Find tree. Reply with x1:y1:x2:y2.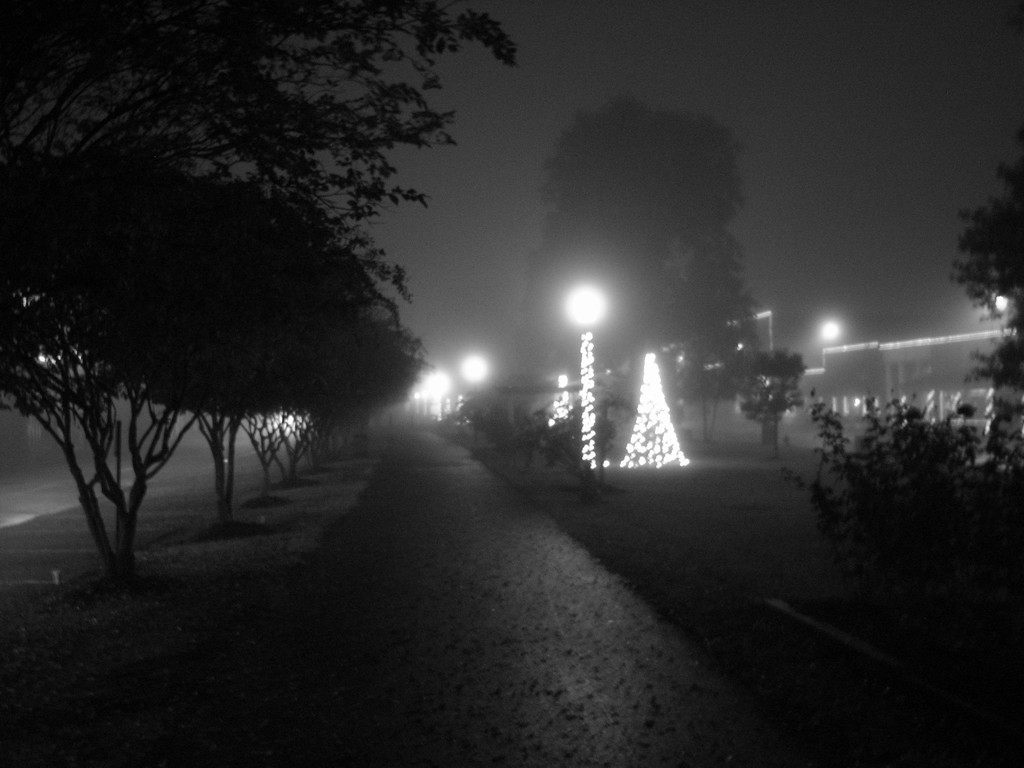
3:113:419:589.
